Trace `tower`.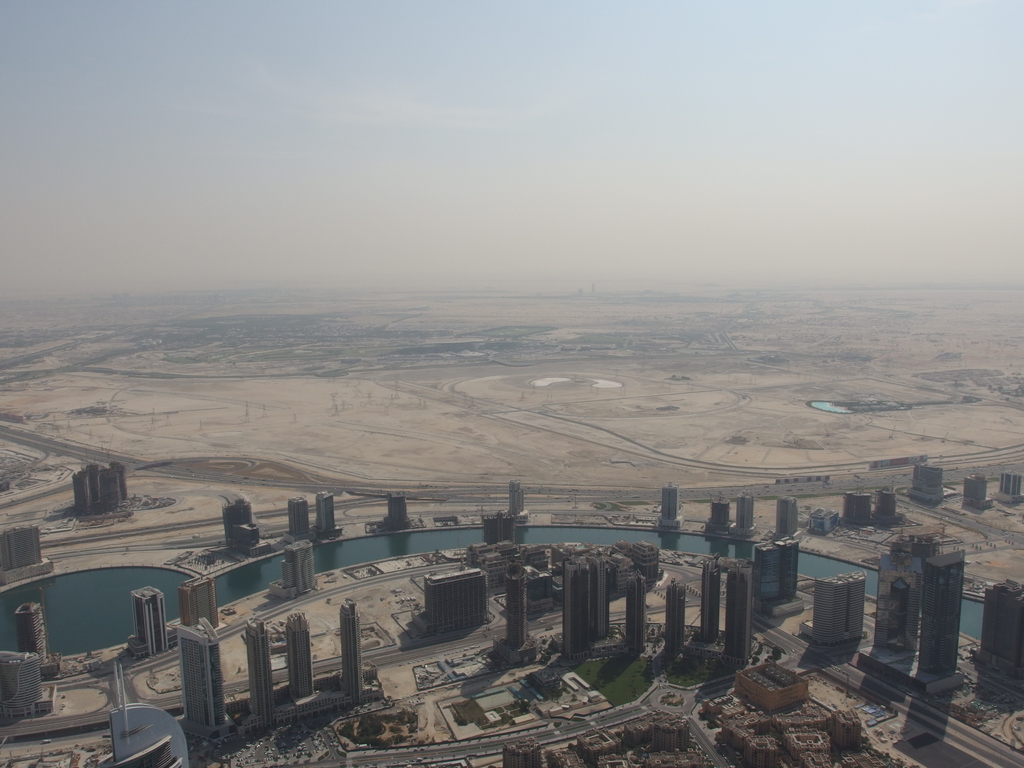
Traced to bbox=[698, 561, 727, 639].
